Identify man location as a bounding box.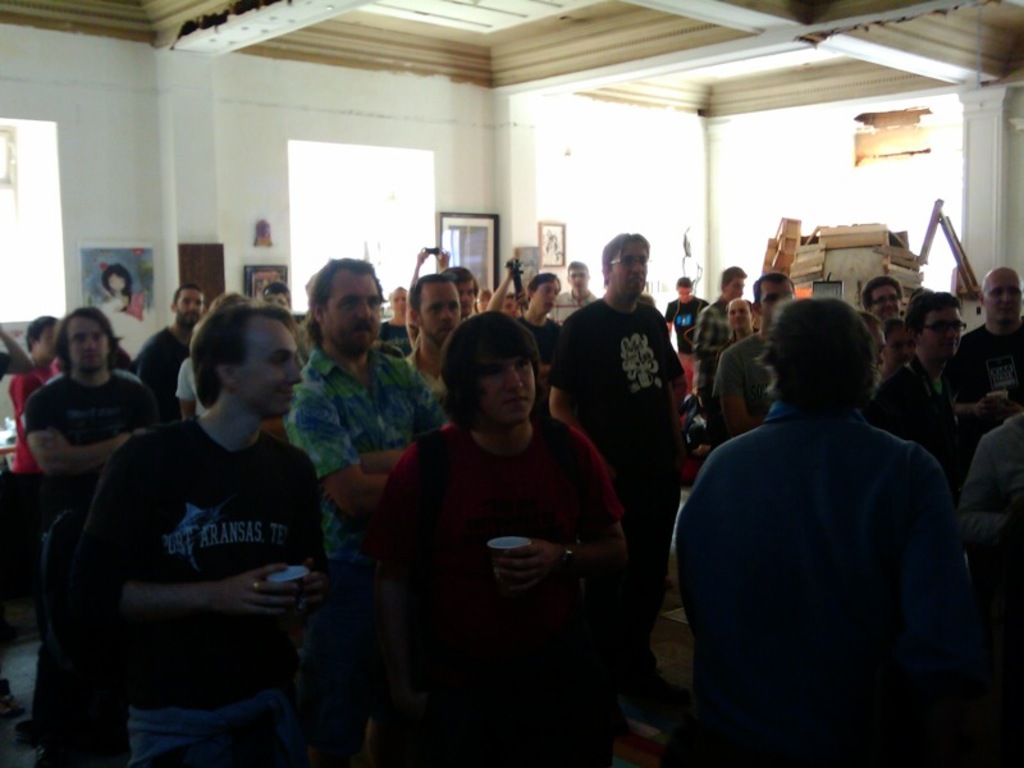
<bbox>129, 275, 209, 429</bbox>.
